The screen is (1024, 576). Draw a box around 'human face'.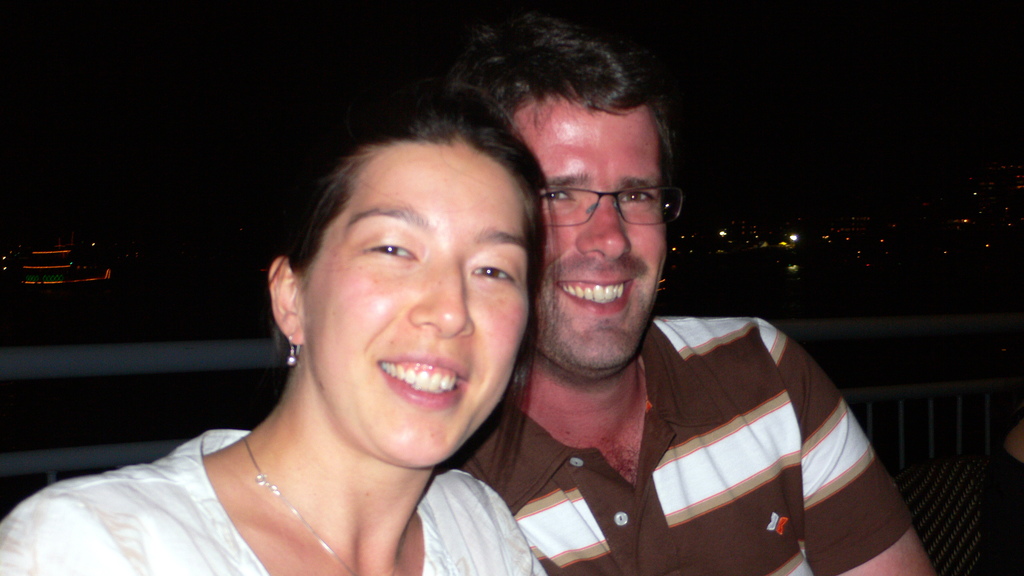
(x1=512, y1=95, x2=673, y2=365).
